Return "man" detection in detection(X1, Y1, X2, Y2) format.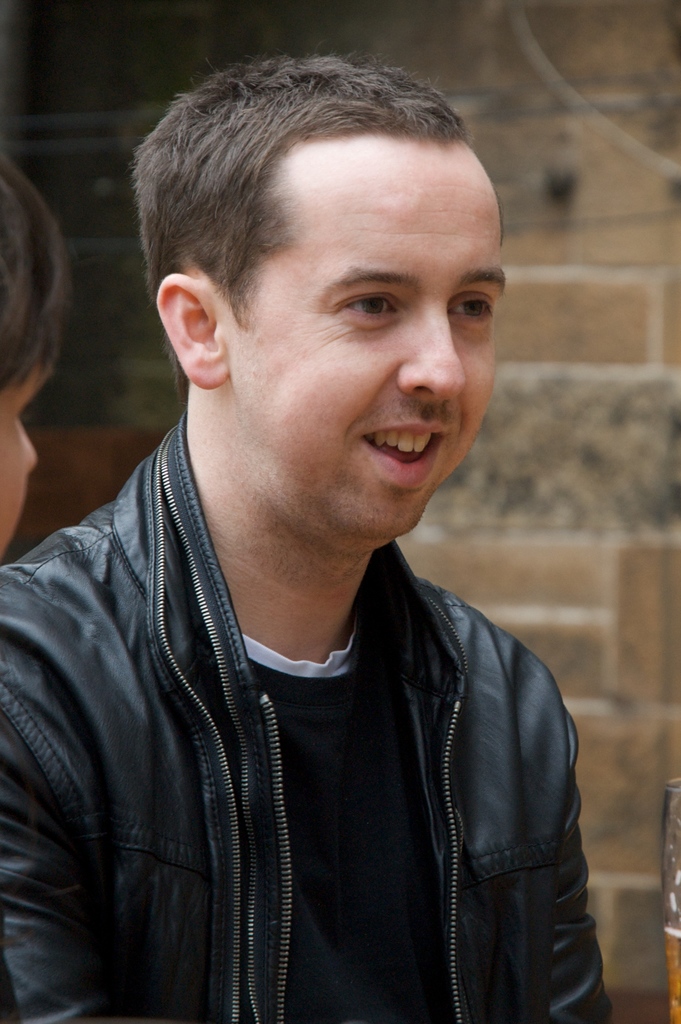
detection(0, 160, 77, 548).
